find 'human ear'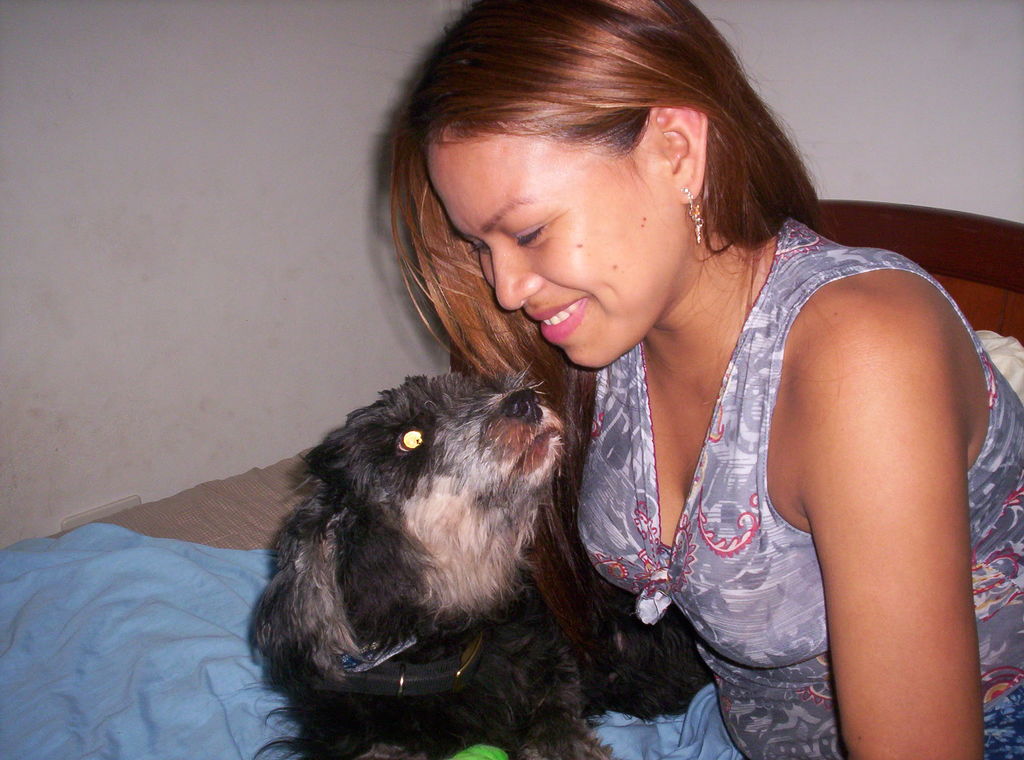
[646,105,707,206]
